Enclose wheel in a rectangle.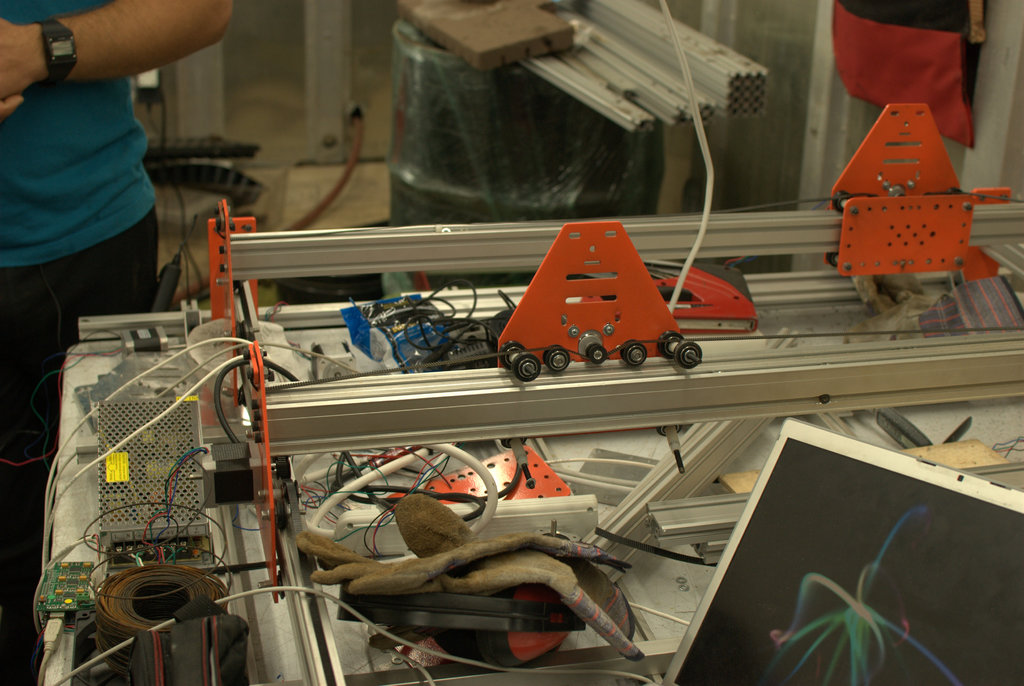
<box>833,190,858,211</box>.
